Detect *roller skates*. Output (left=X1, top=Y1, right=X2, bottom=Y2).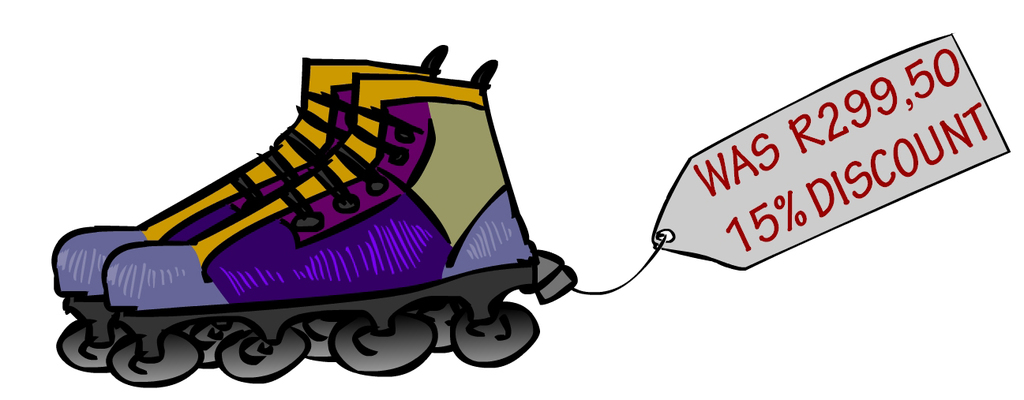
(left=102, top=59, right=578, bottom=390).
